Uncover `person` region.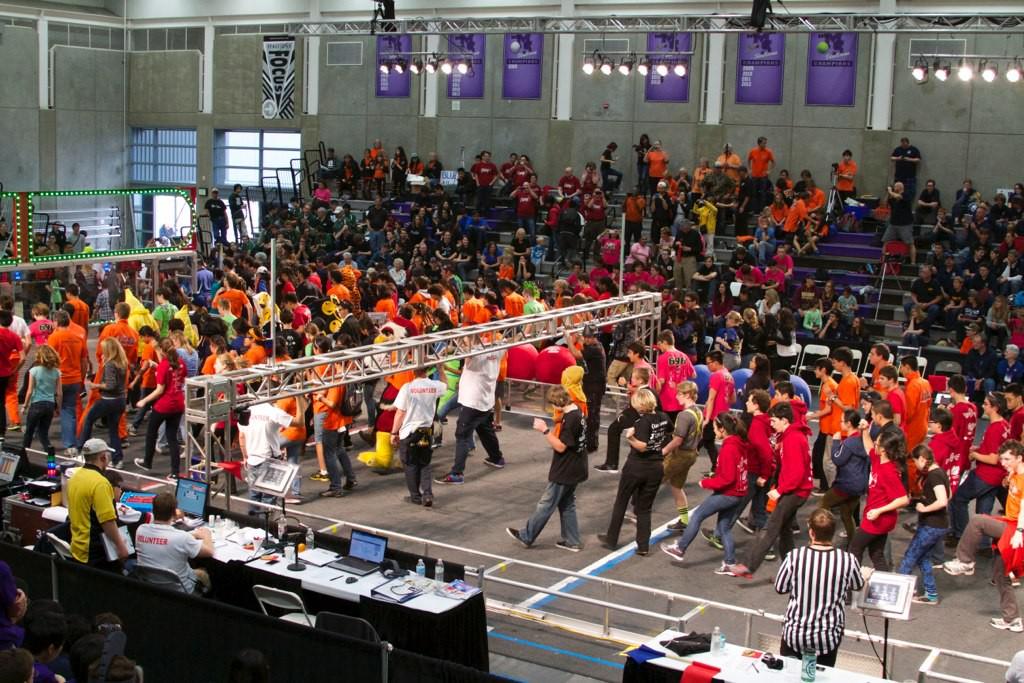
Uncovered: {"left": 761, "top": 192, "right": 789, "bottom": 222}.
